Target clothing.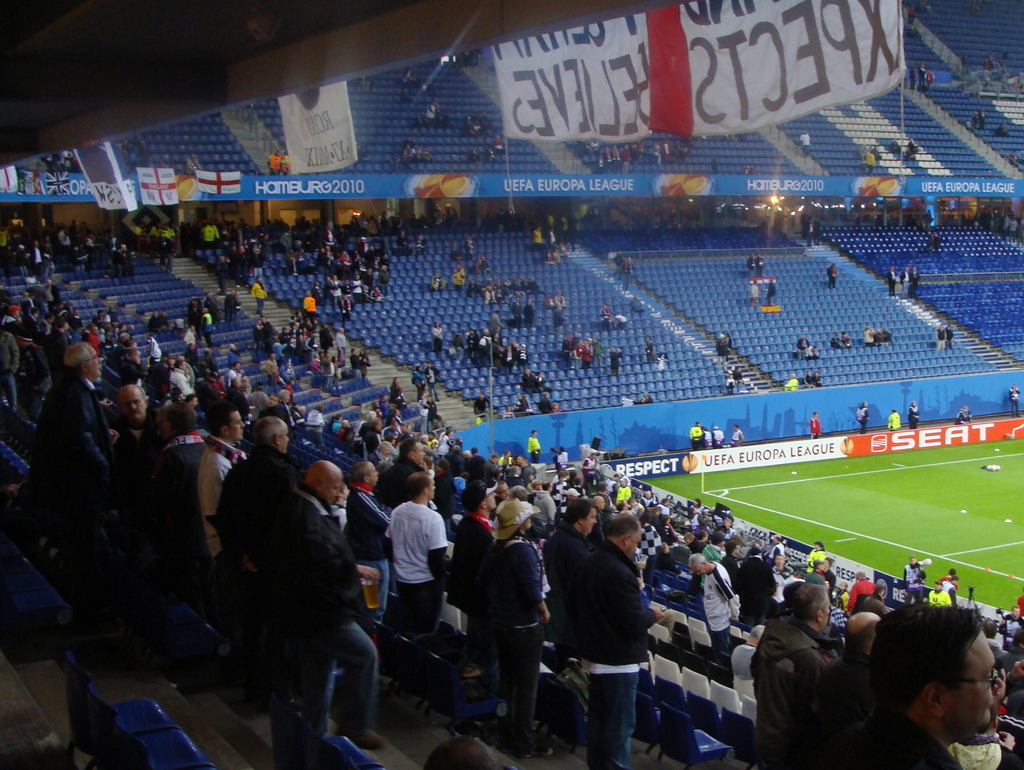
Target region: 808:413:820:438.
